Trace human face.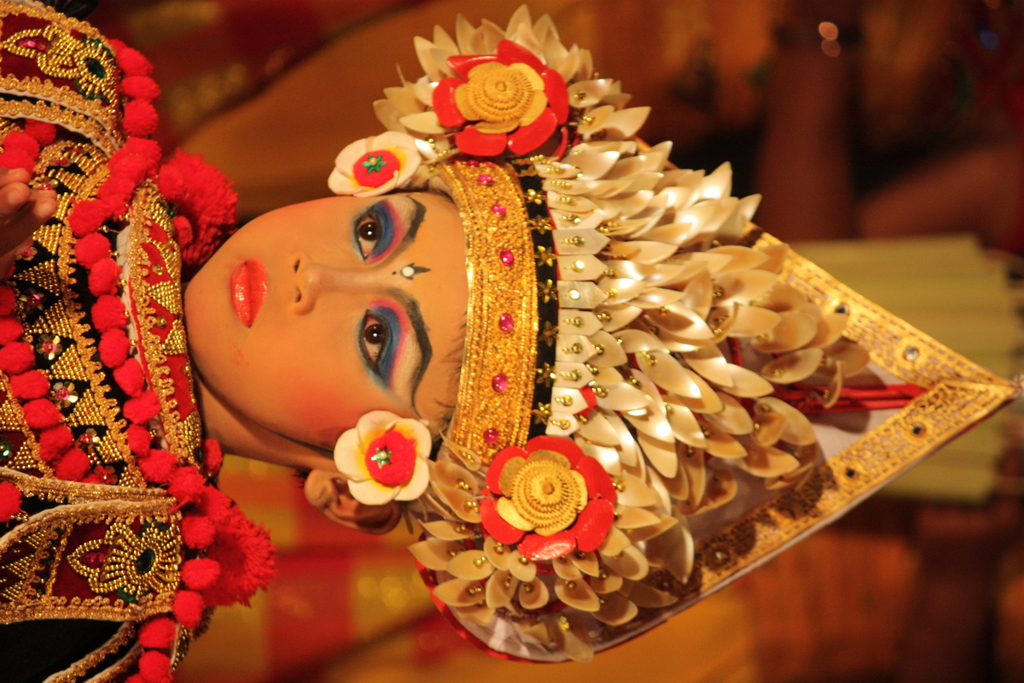
Traced to <bbox>180, 179, 470, 462</bbox>.
